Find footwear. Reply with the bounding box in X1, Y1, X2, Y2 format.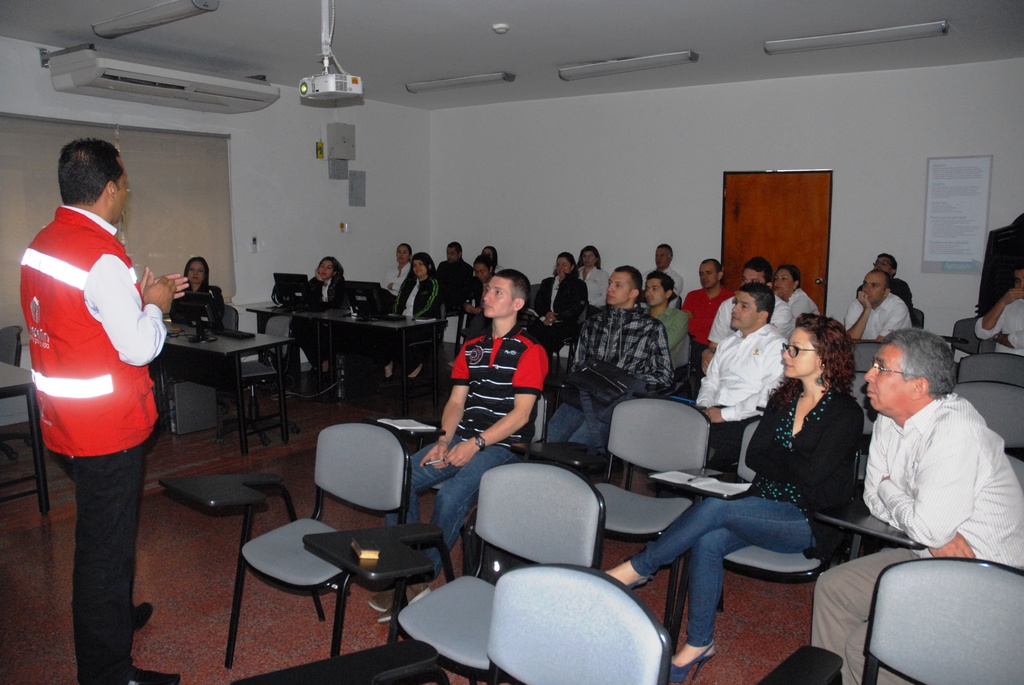
116, 666, 184, 684.
